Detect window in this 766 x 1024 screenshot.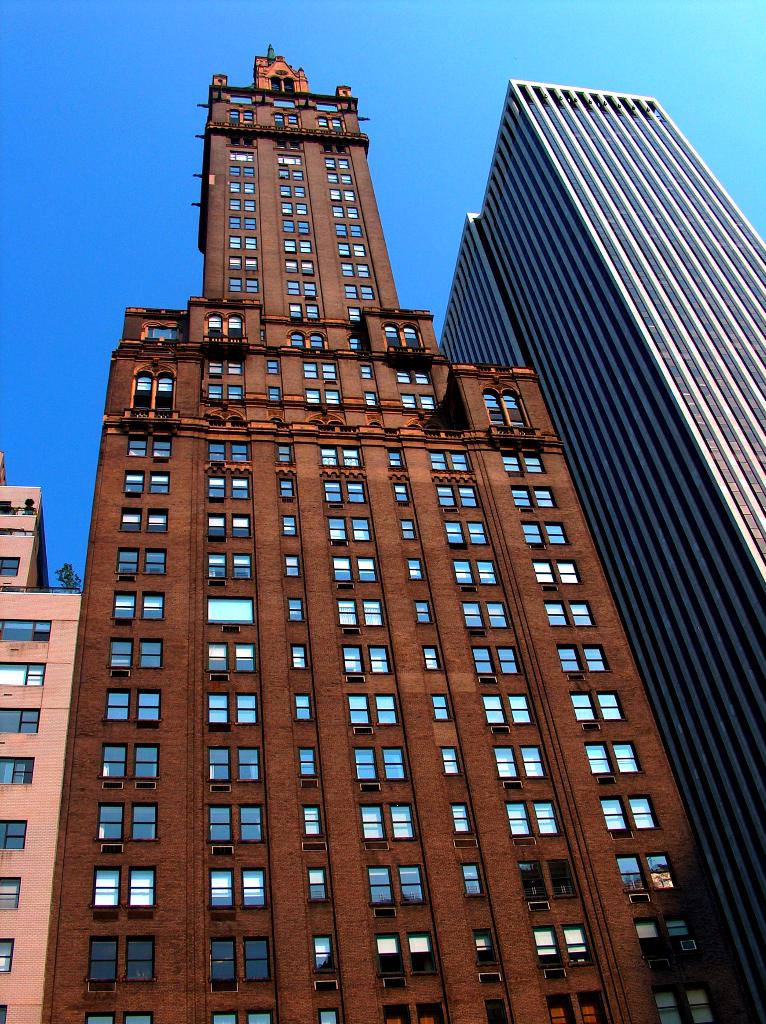
Detection: left=390, top=448, right=402, bottom=466.
